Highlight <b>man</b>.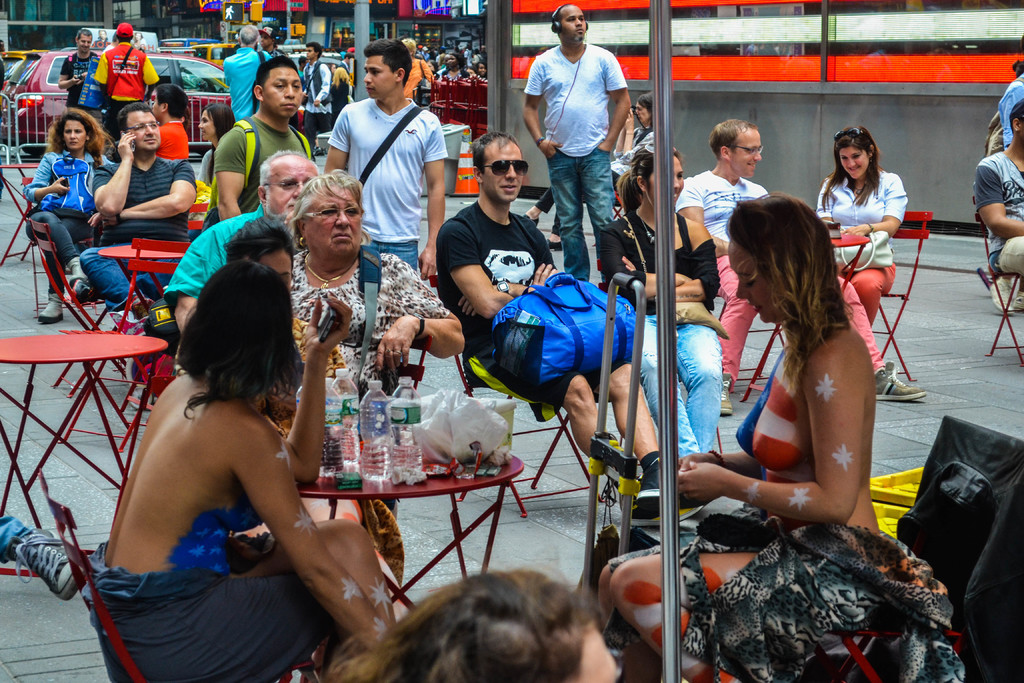
Highlighted region: (left=514, top=2, right=653, bottom=289).
